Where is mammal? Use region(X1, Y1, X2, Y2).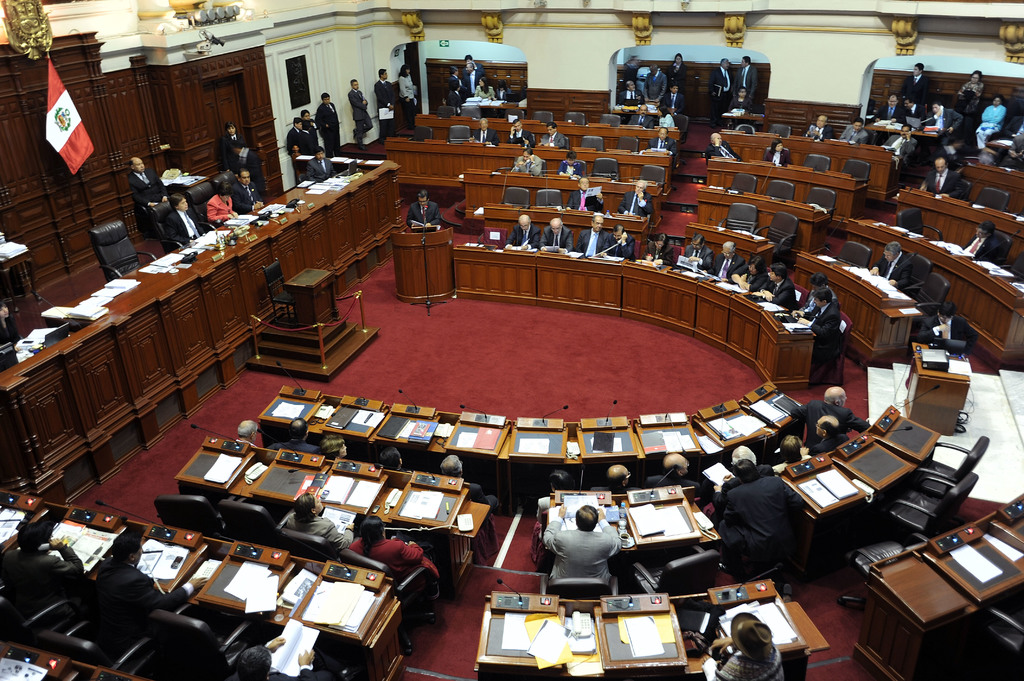
region(732, 88, 751, 113).
